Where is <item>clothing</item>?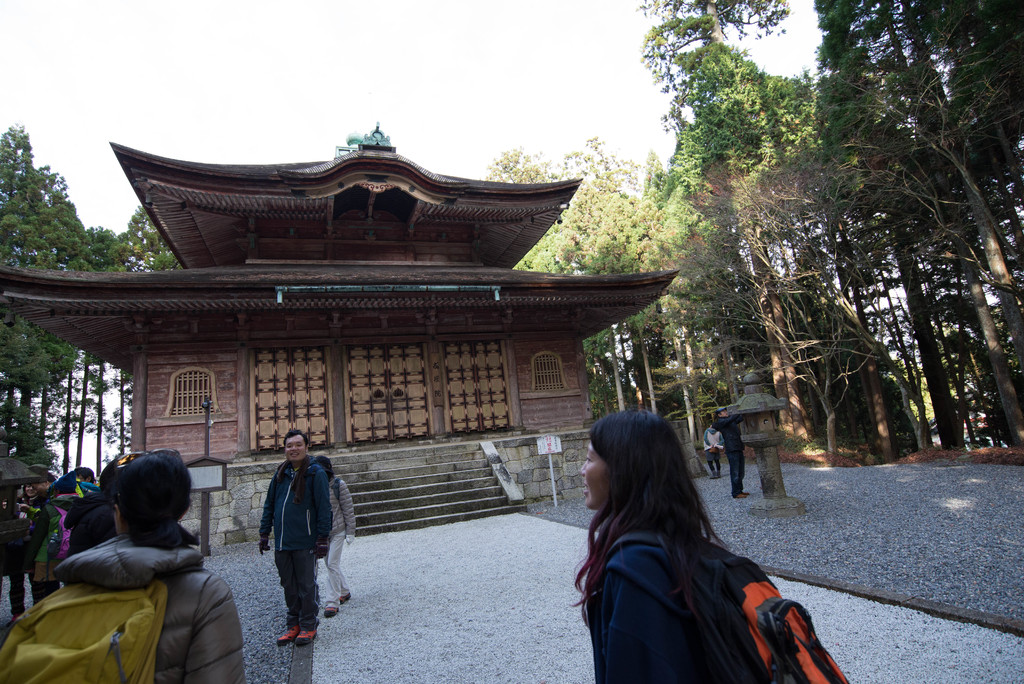
61,528,258,683.
